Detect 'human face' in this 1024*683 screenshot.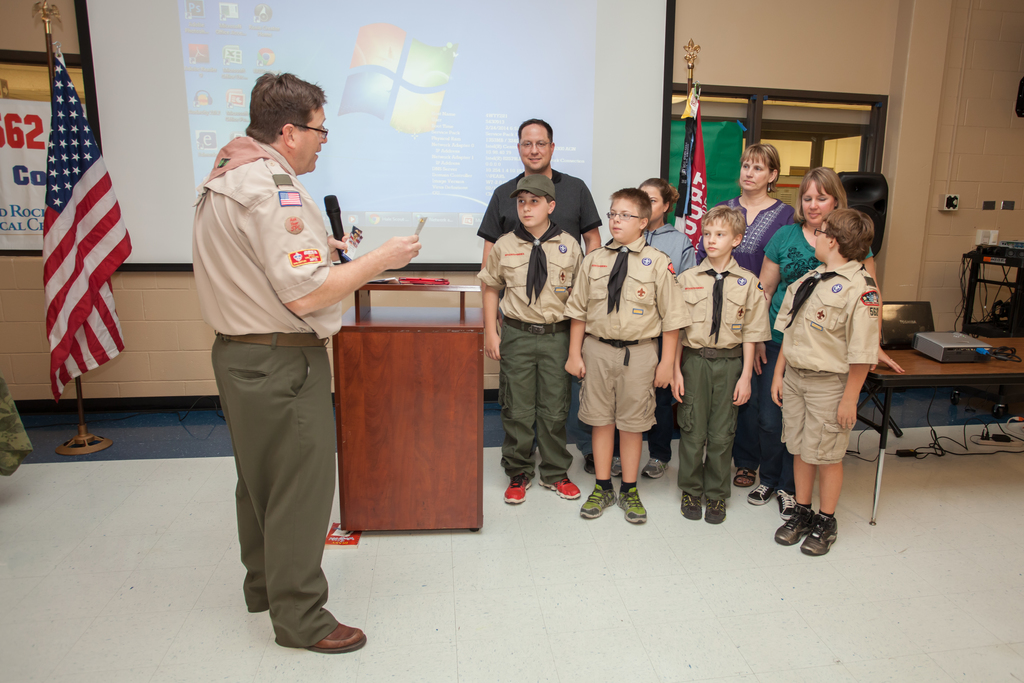
Detection: <bbox>521, 127, 552, 172</bbox>.
